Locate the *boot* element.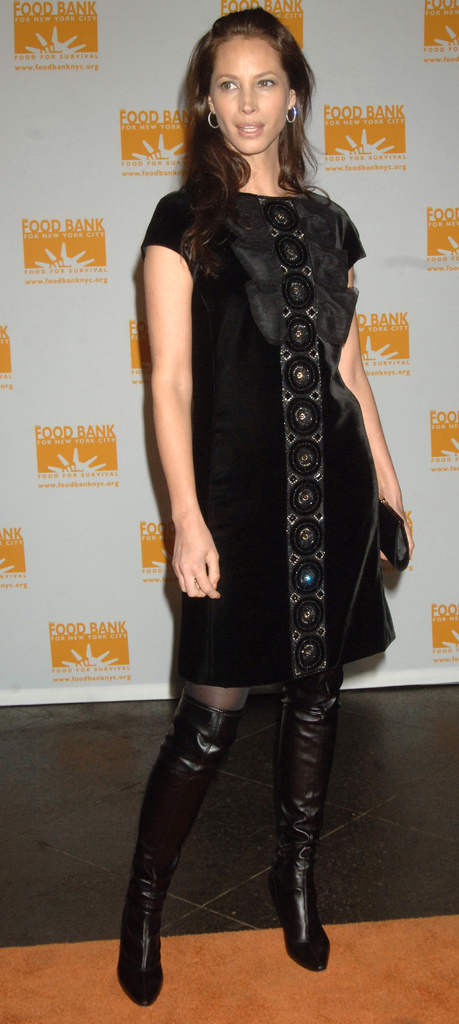
Element bbox: (274, 685, 337, 970).
